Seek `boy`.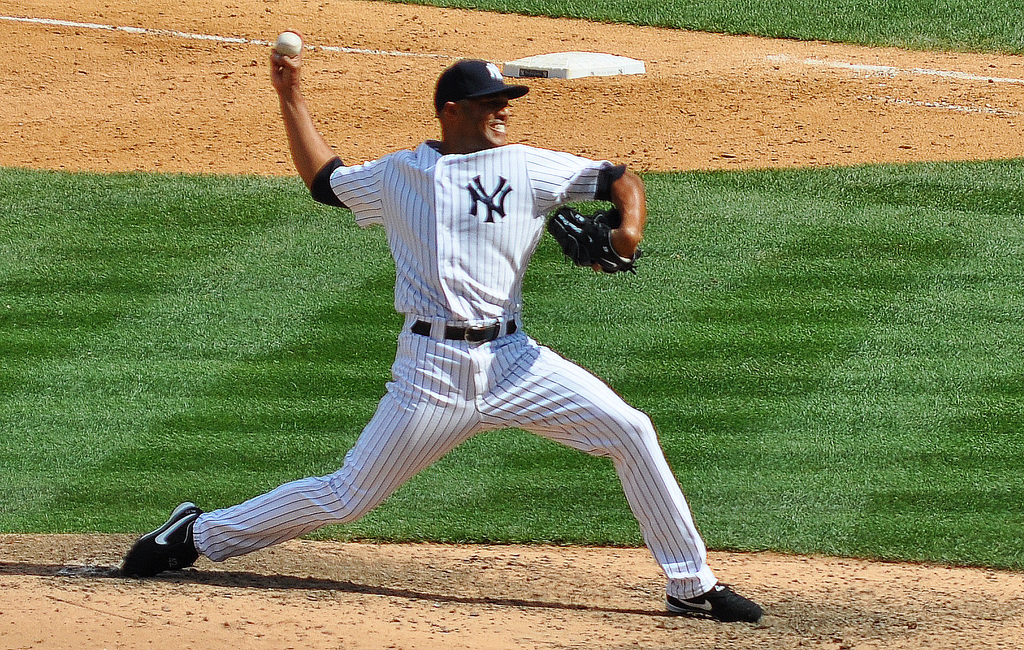
crop(92, 61, 756, 596).
